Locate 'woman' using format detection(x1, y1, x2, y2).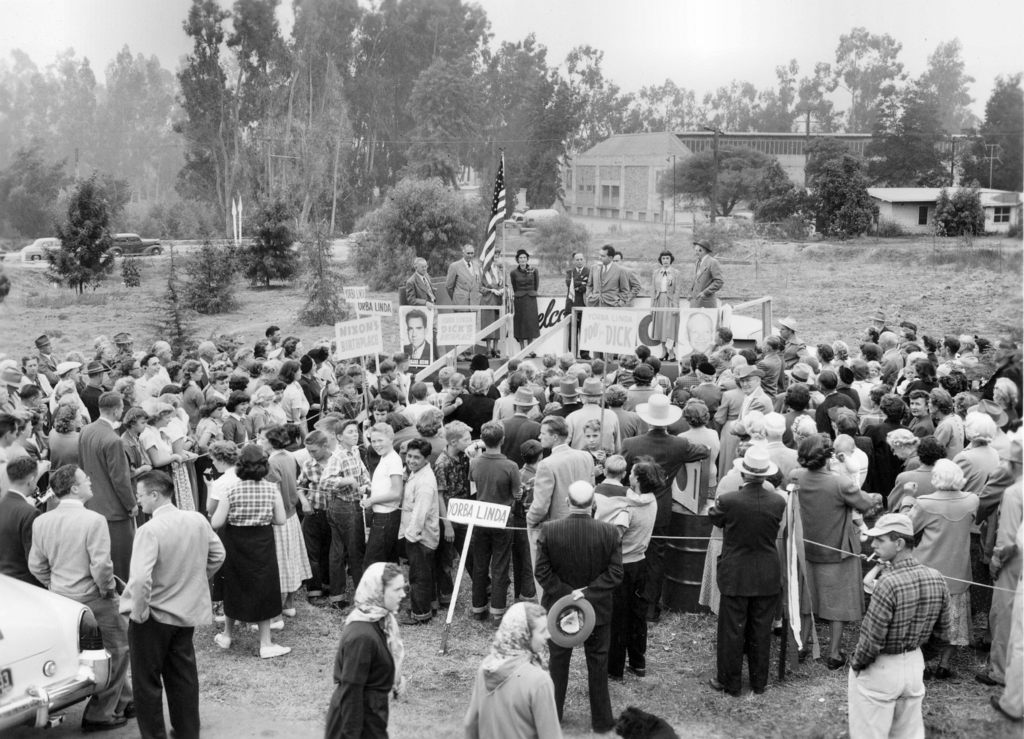
detection(48, 403, 89, 504).
